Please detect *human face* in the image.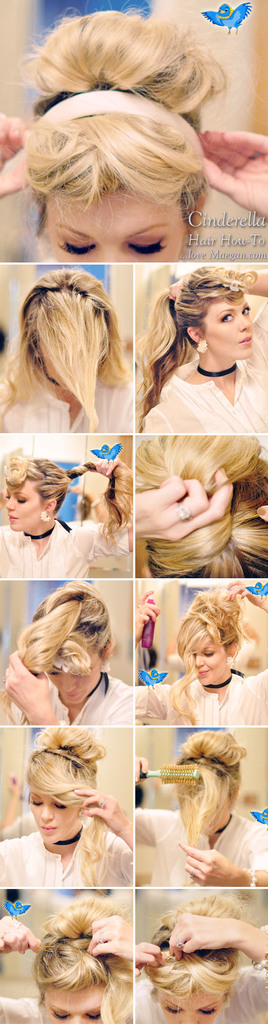
x1=5 y1=481 x2=45 y2=533.
